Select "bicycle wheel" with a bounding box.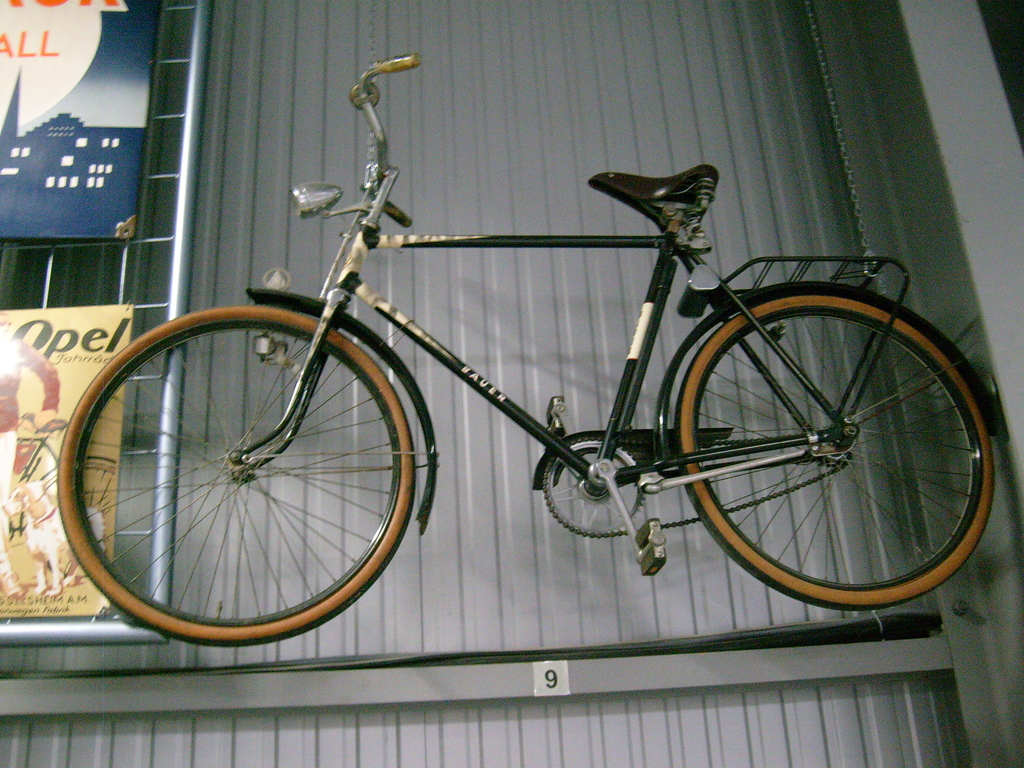
36/308/431/645.
